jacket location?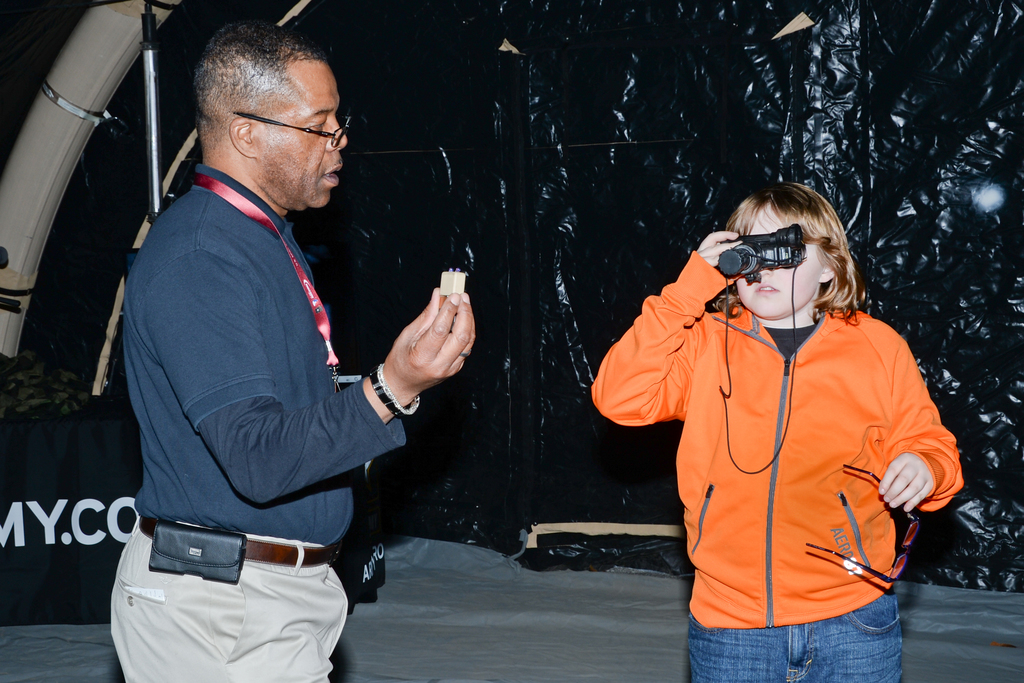
{"left": 619, "top": 244, "right": 964, "bottom": 630}
